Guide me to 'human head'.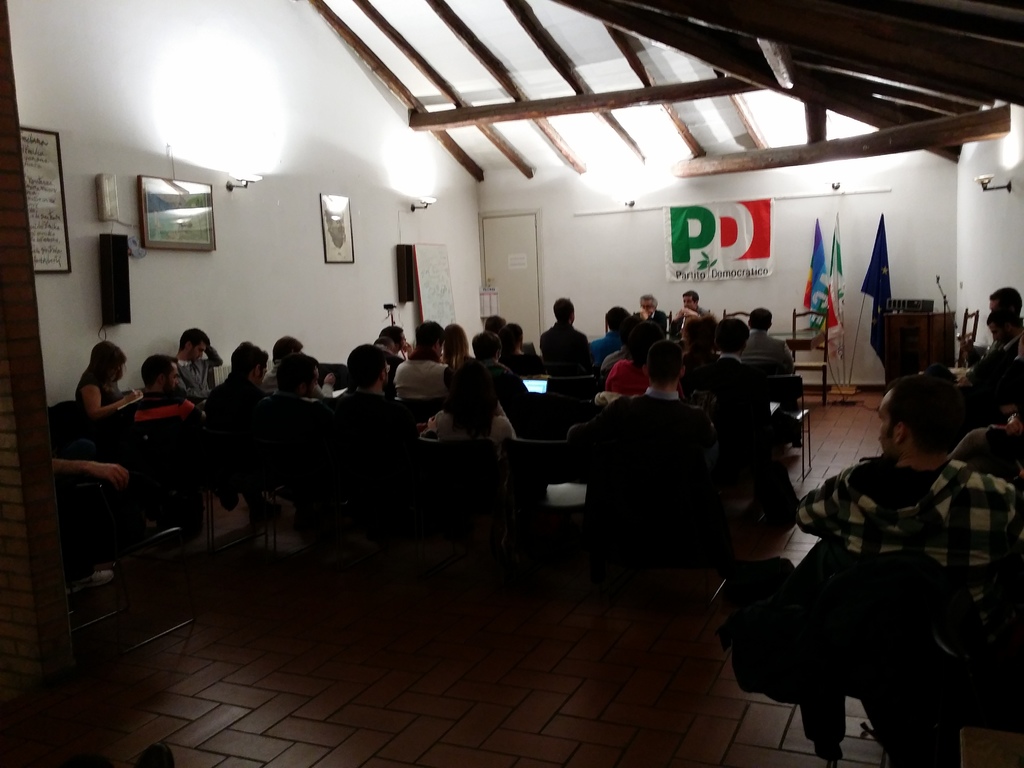
Guidance: left=179, top=327, right=210, bottom=362.
